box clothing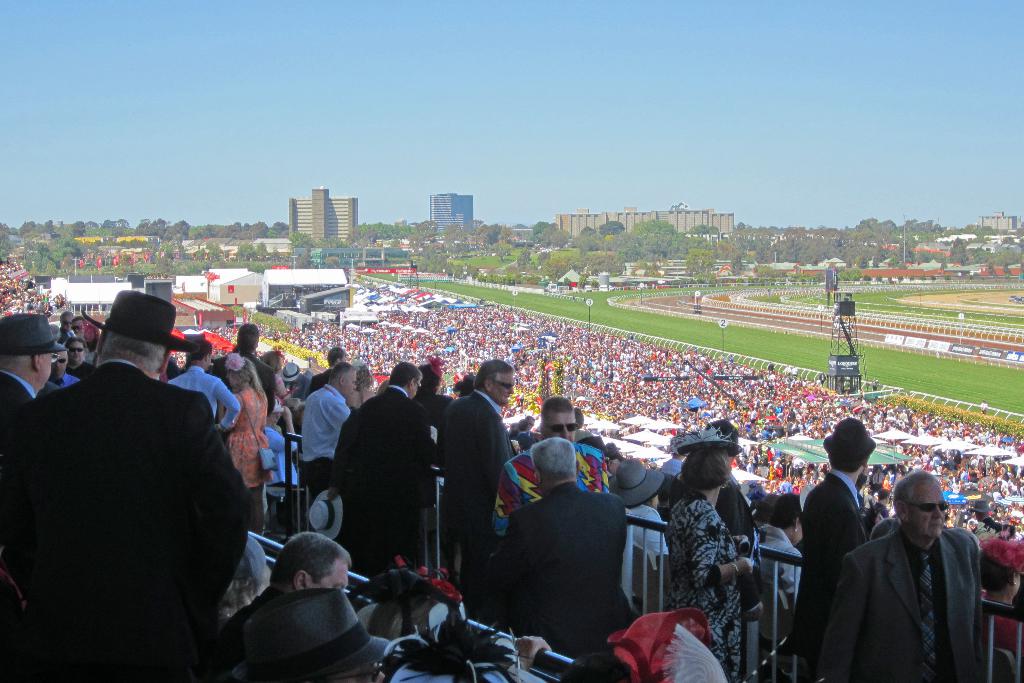
{"left": 414, "top": 384, "right": 447, "bottom": 422}
